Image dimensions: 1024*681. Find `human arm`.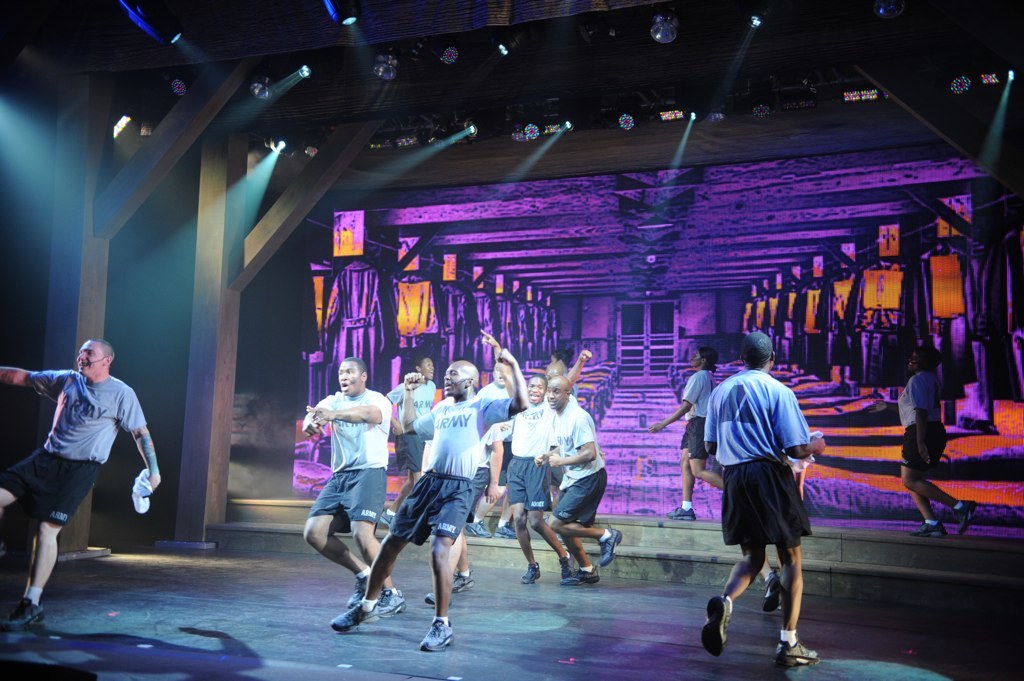
box=[529, 419, 559, 472].
